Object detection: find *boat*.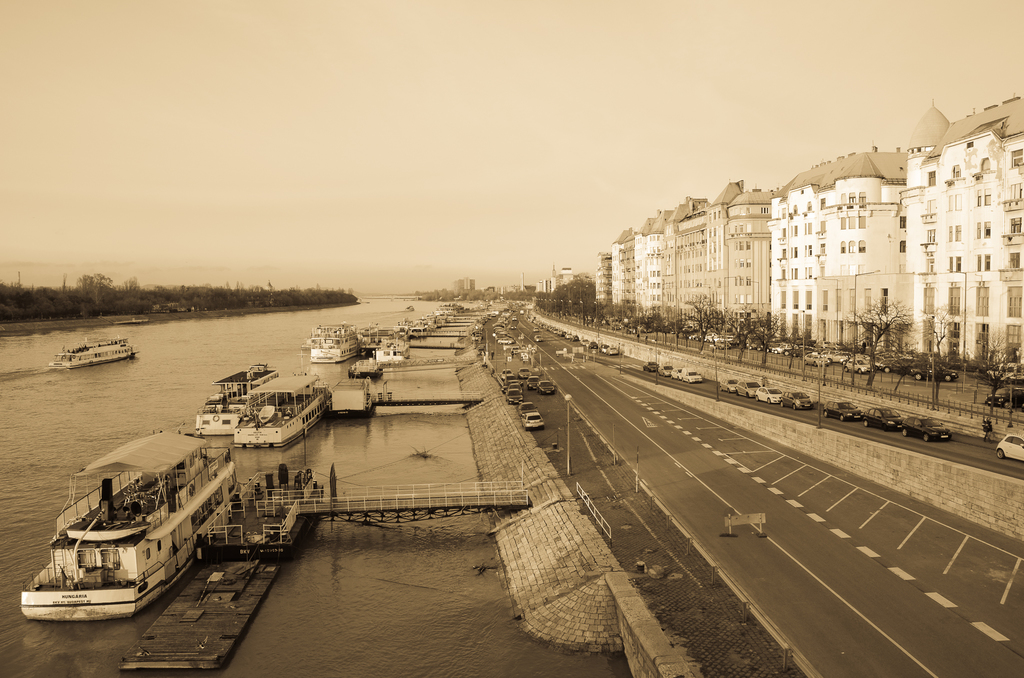
l=49, t=322, r=147, b=371.
